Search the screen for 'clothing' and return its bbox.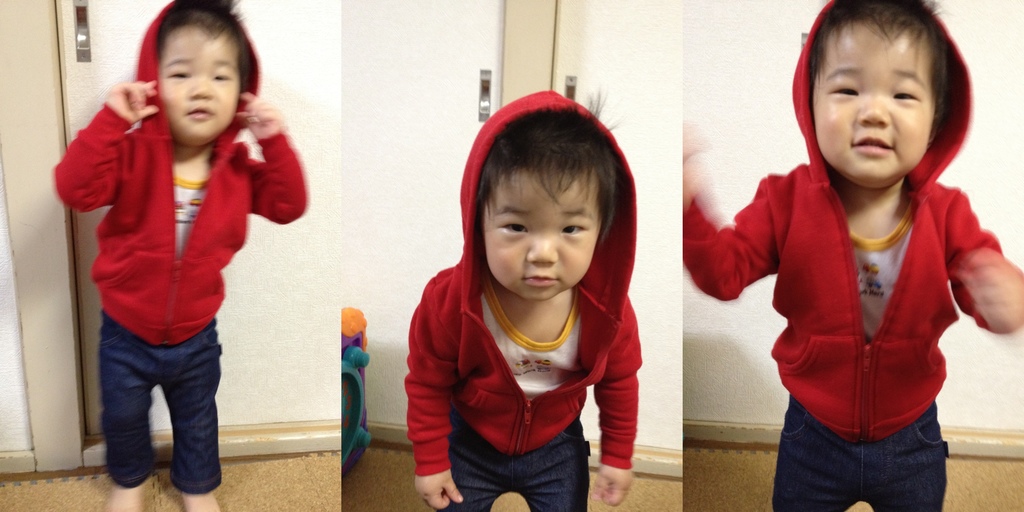
Found: select_region(390, 68, 664, 511).
